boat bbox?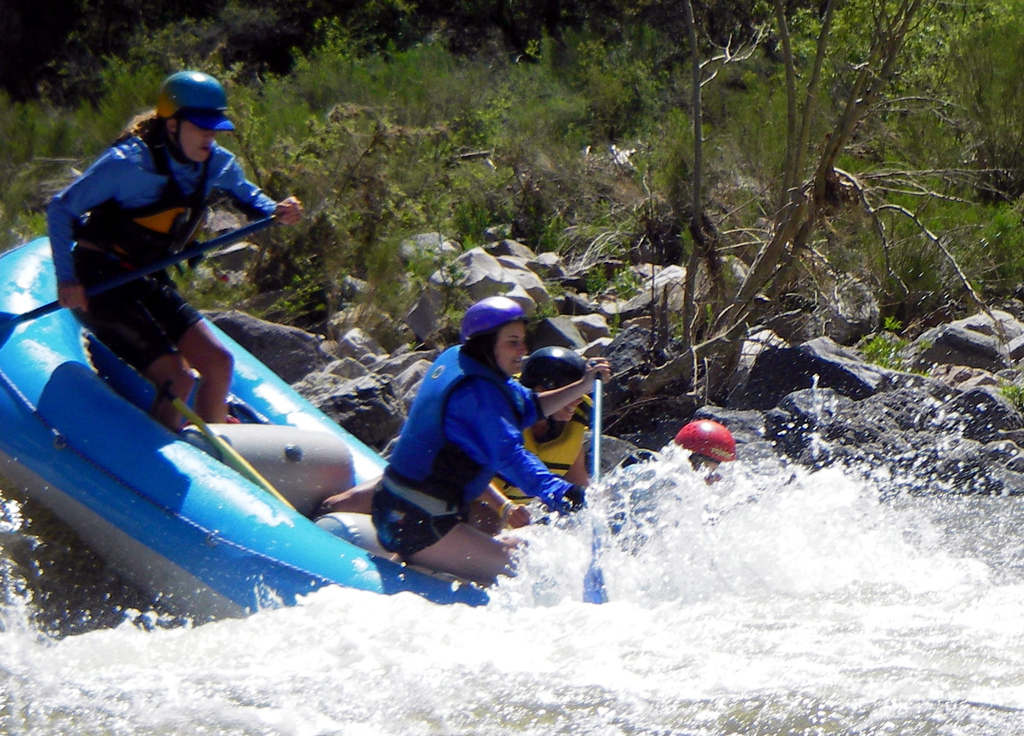
<region>22, 268, 546, 675</region>
